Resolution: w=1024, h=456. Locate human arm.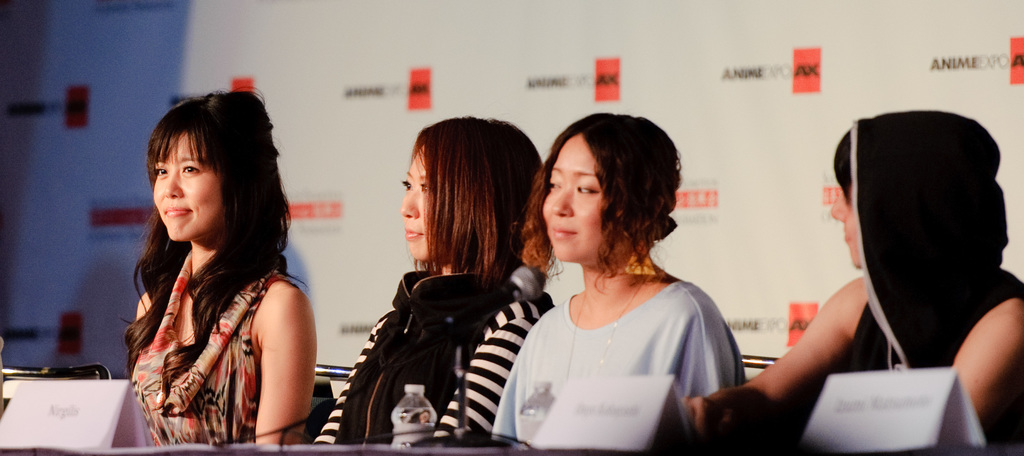
left=134, top=299, right=141, bottom=317.
